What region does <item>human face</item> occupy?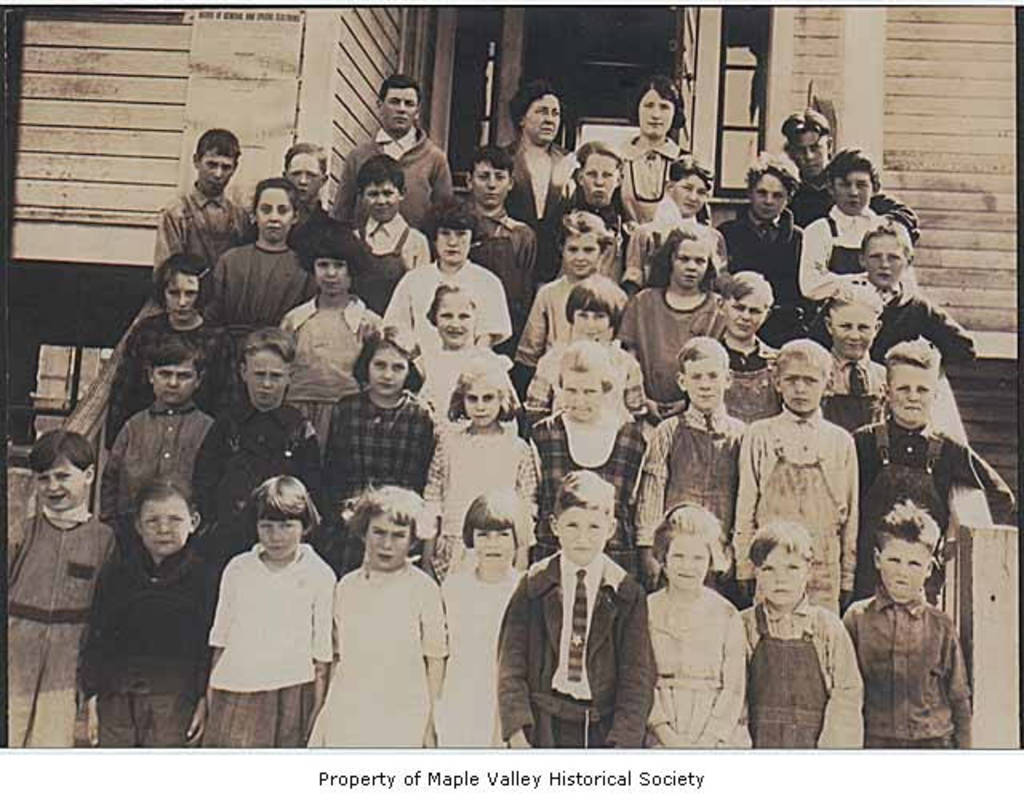
bbox(757, 549, 810, 613).
